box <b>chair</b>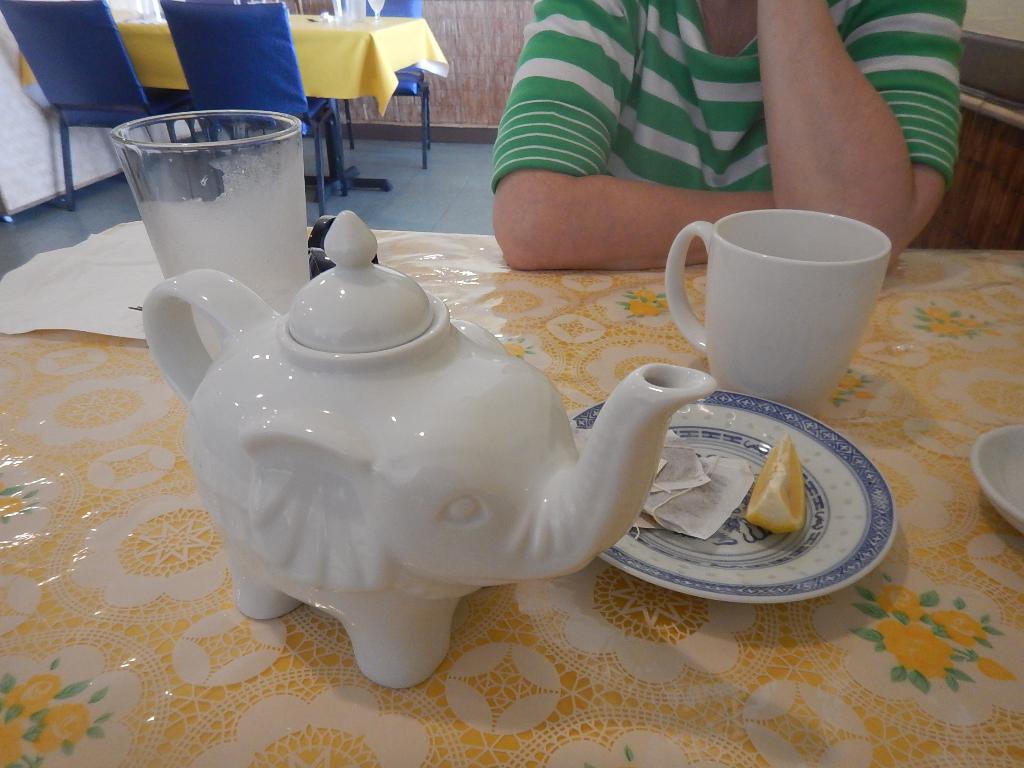
<bbox>338, 0, 436, 166</bbox>
